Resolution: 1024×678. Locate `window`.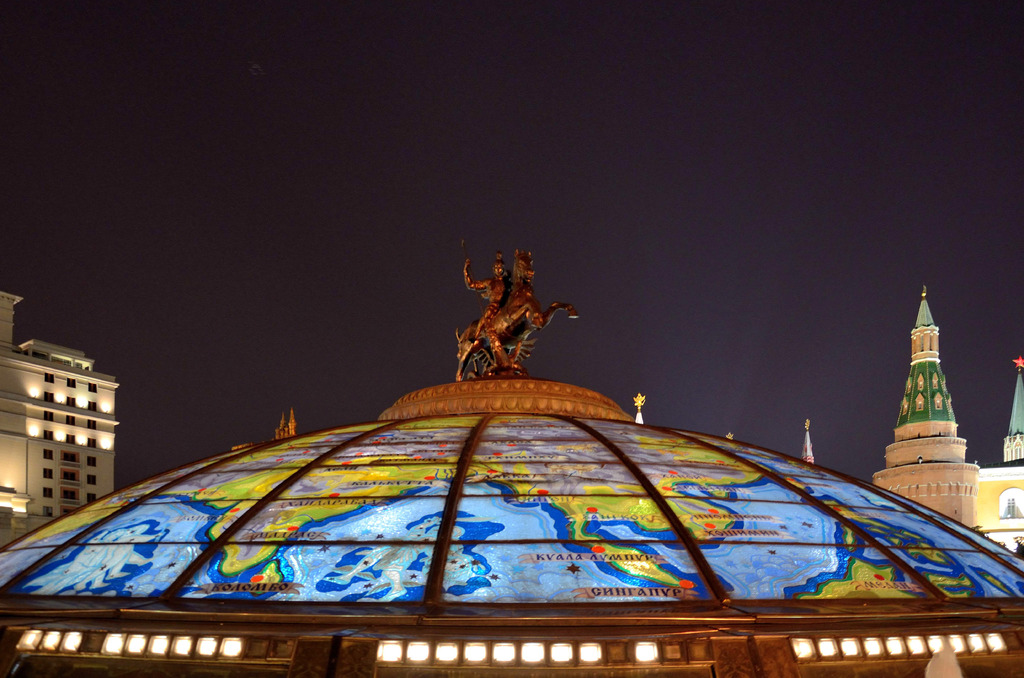
box=[86, 473, 96, 483].
